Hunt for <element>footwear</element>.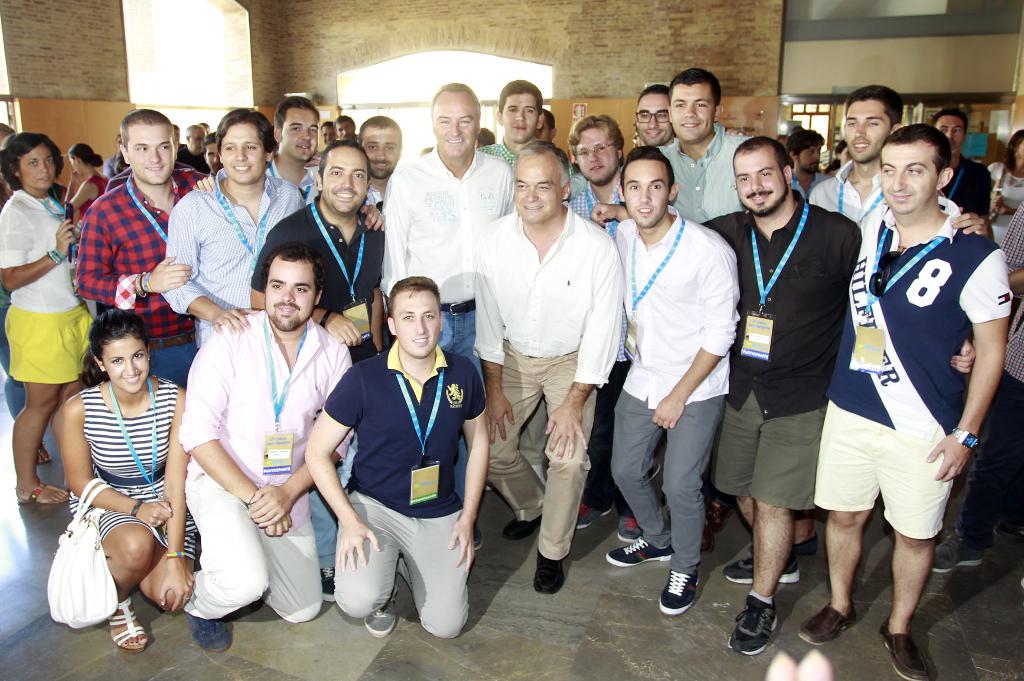
Hunted down at bbox=(743, 531, 822, 561).
